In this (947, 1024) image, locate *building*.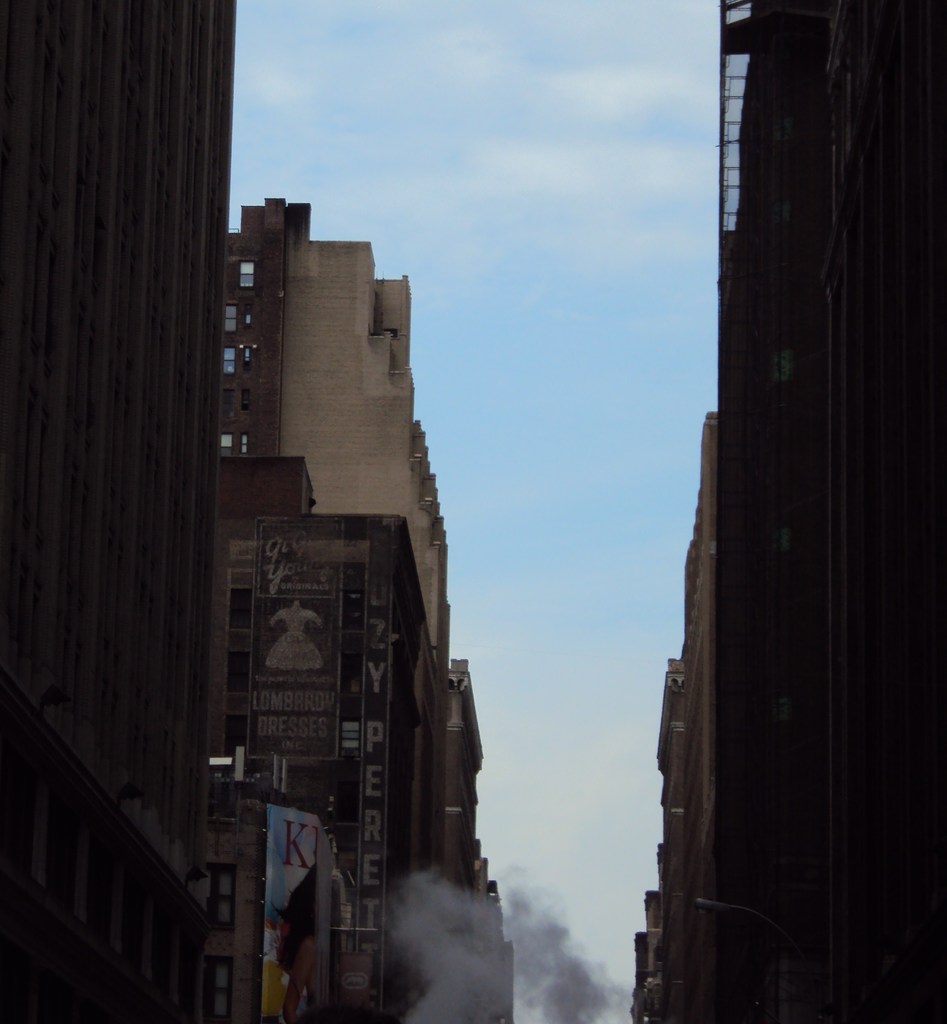
Bounding box: (630, 0, 946, 1023).
